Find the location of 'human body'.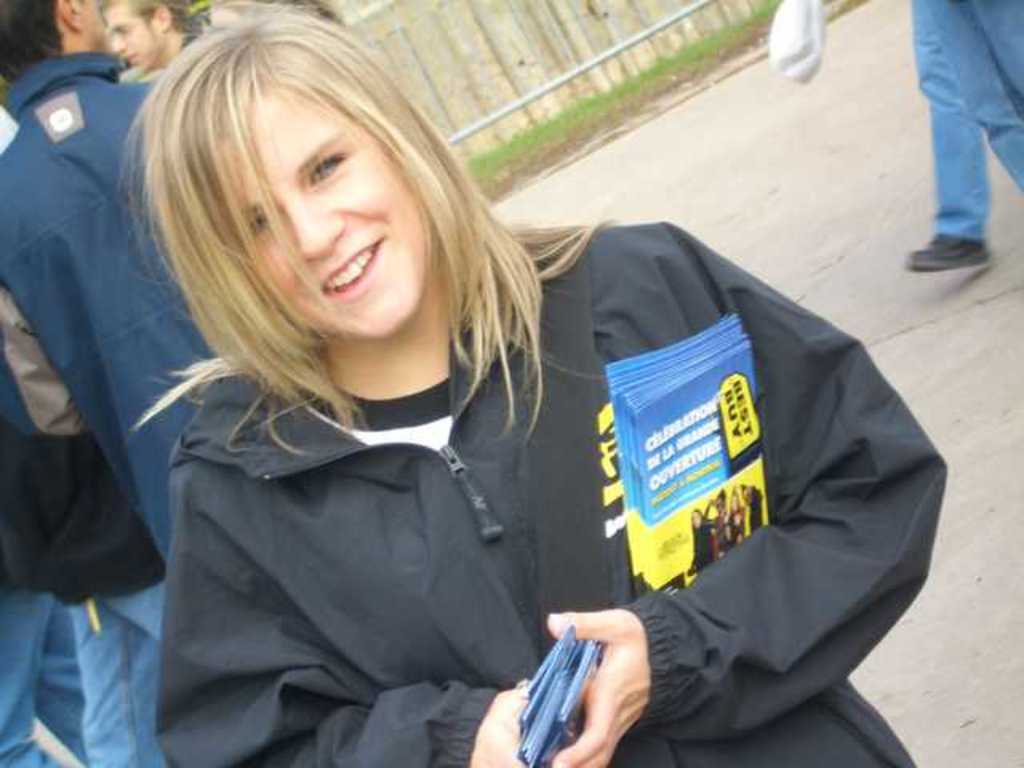
Location: (0, 0, 218, 562).
